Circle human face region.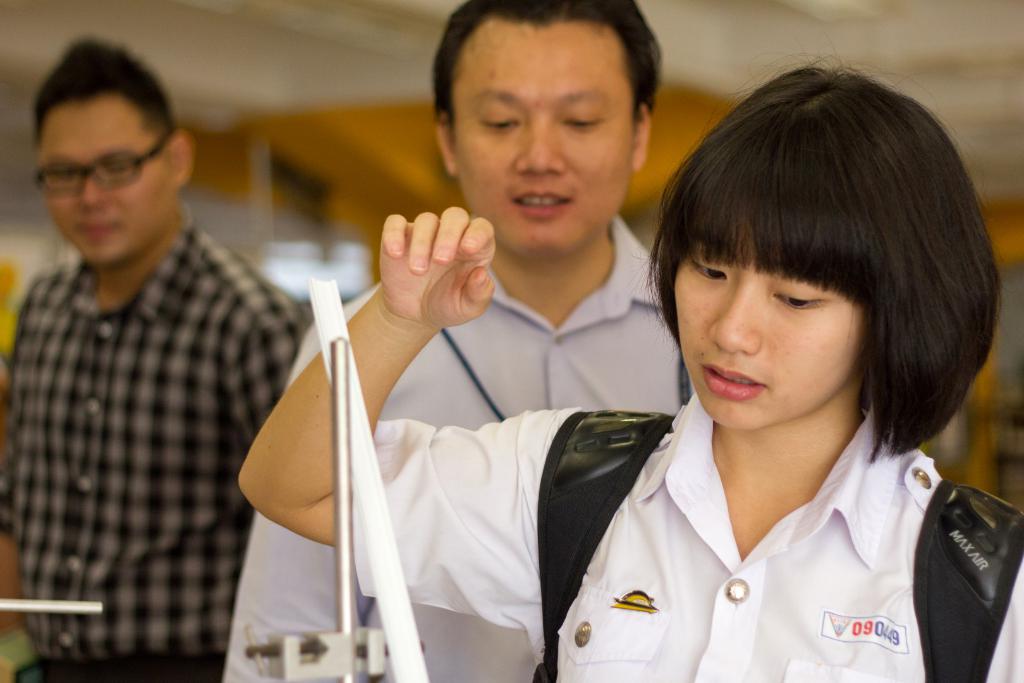
Region: {"left": 672, "top": 245, "right": 870, "bottom": 429}.
